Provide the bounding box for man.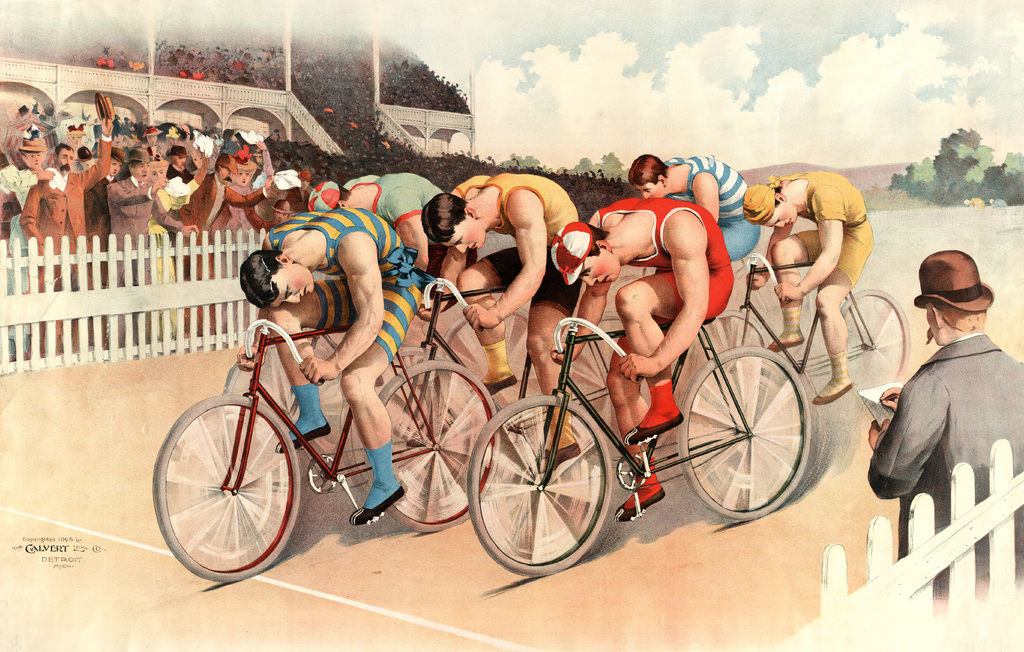
737 168 871 401.
